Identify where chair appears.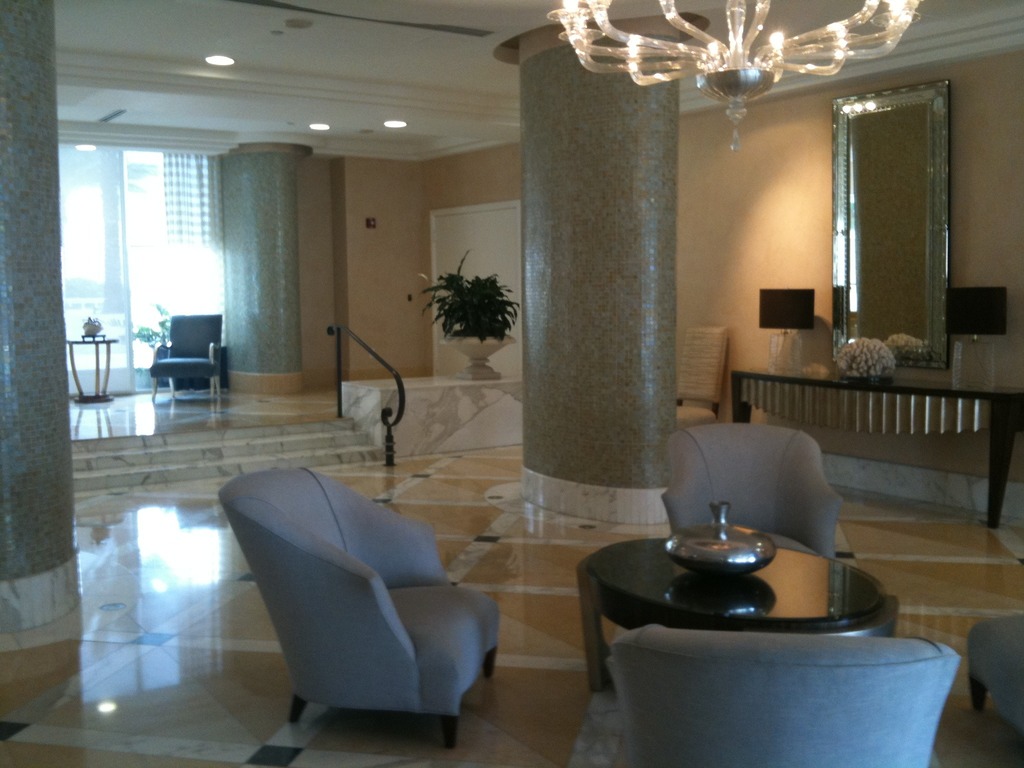
Appears at l=606, t=623, r=961, b=767.
